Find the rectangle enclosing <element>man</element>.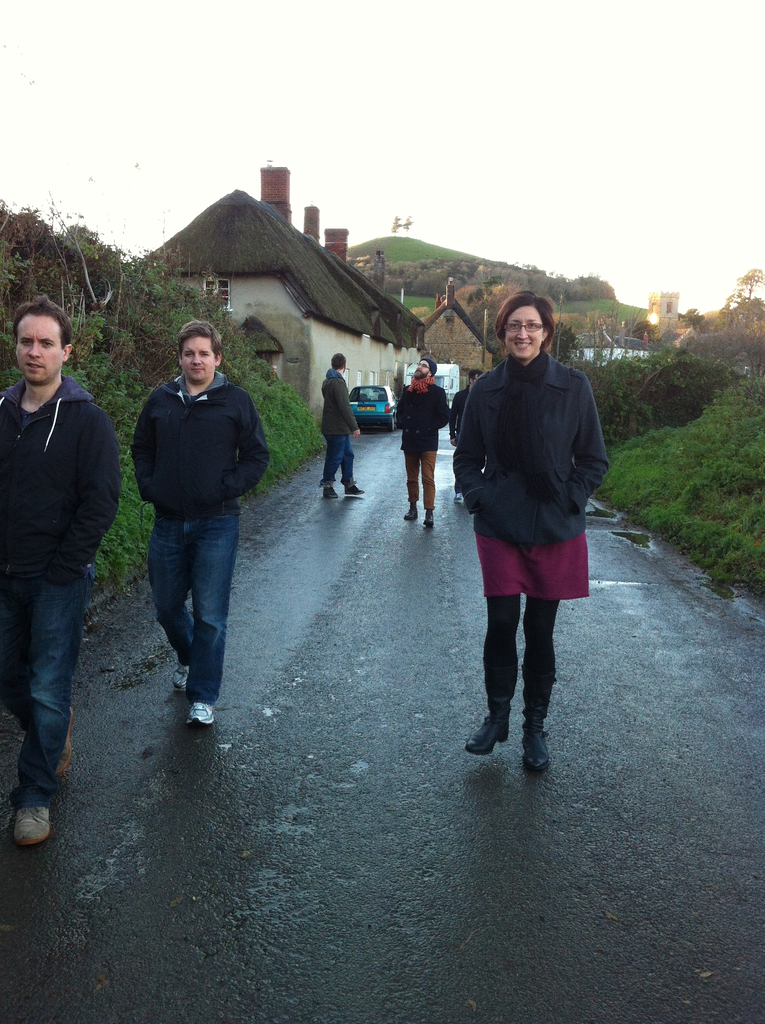
{"left": 119, "top": 312, "right": 269, "bottom": 731}.
